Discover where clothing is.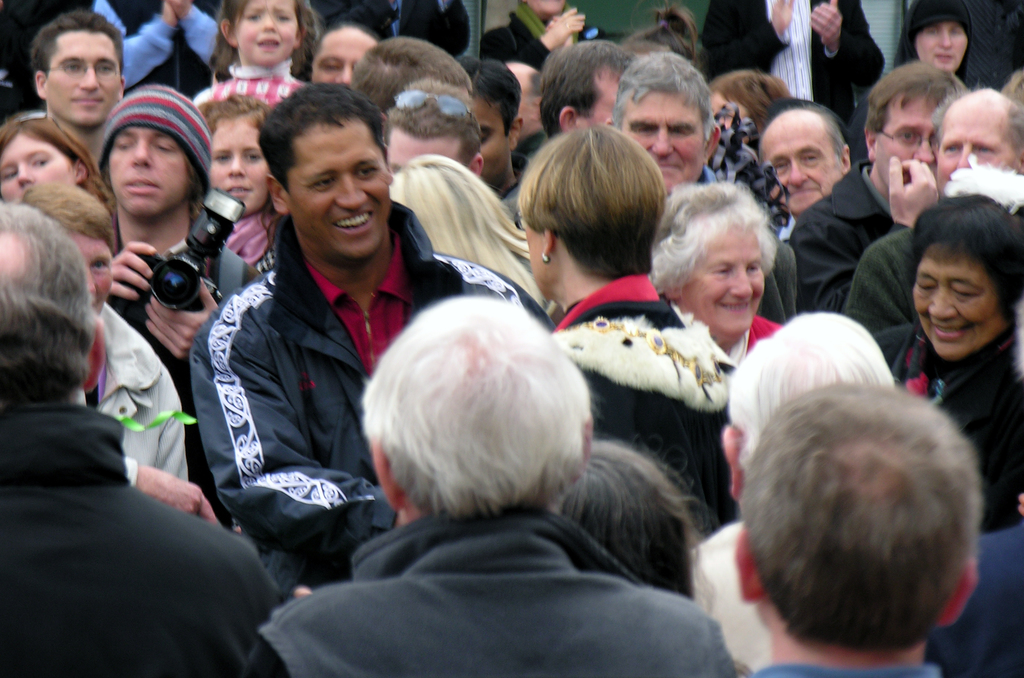
Discovered at x1=93 y1=80 x2=214 y2=191.
